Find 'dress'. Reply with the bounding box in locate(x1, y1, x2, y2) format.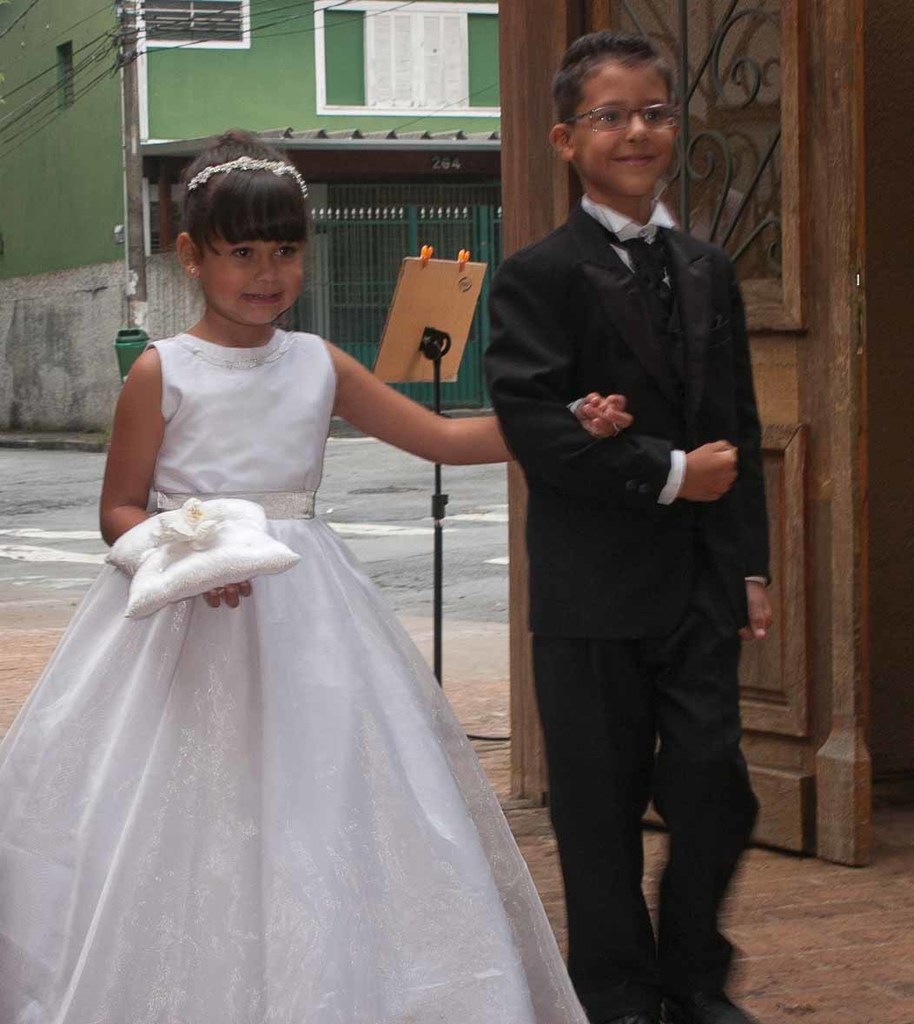
locate(0, 329, 585, 1023).
